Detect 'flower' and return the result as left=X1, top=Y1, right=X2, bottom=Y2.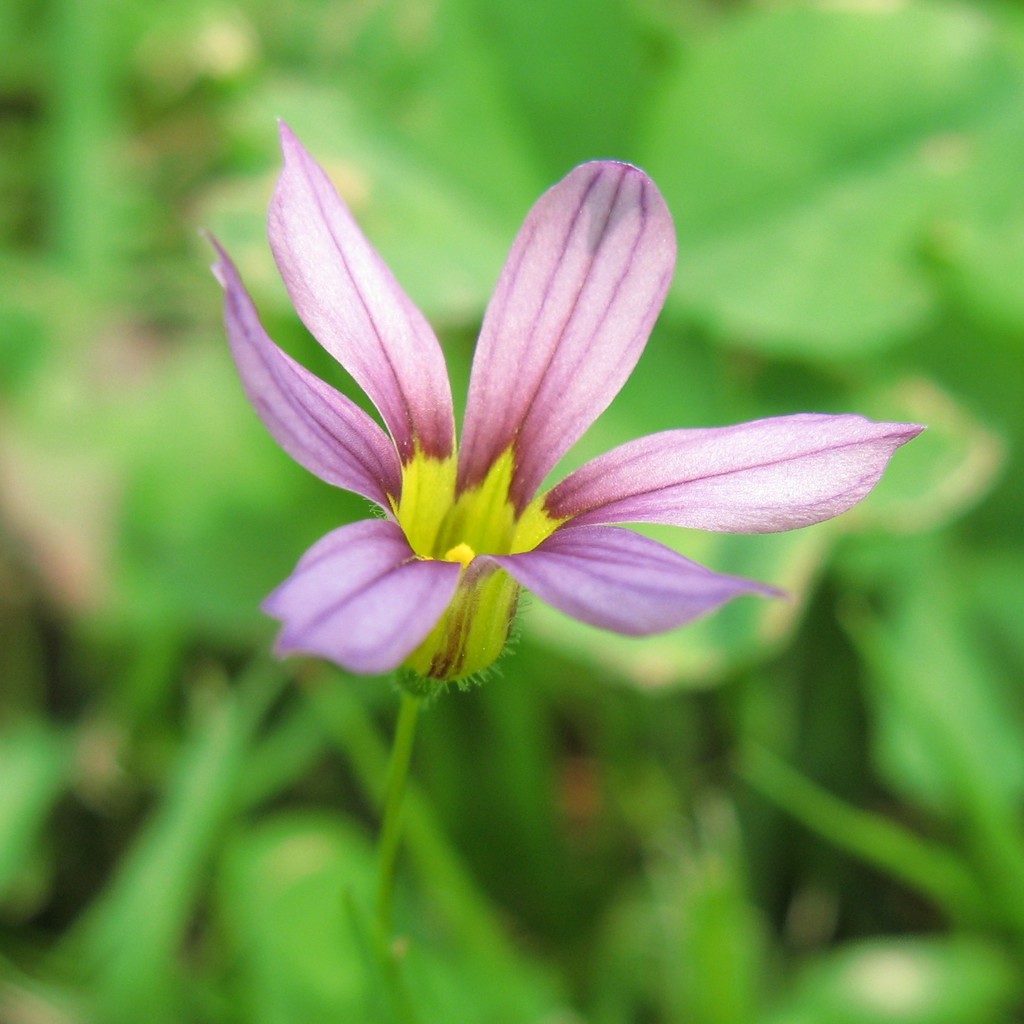
left=168, top=145, right=921, bottom=723.
